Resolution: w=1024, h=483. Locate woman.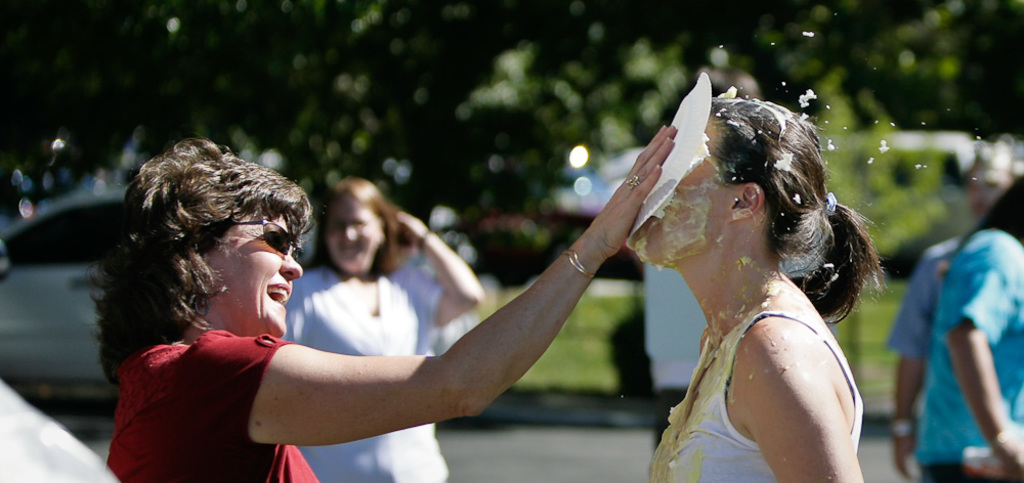
Rect(270, 182, 487, 478).
